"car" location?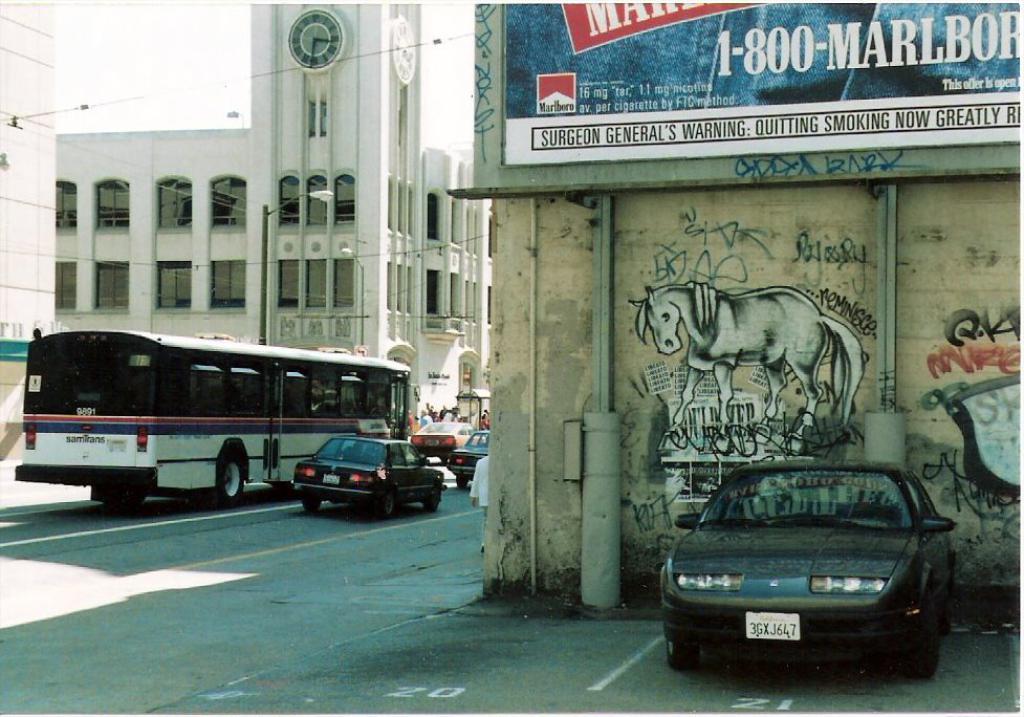
bbox=(449, 426, 491, 492)
